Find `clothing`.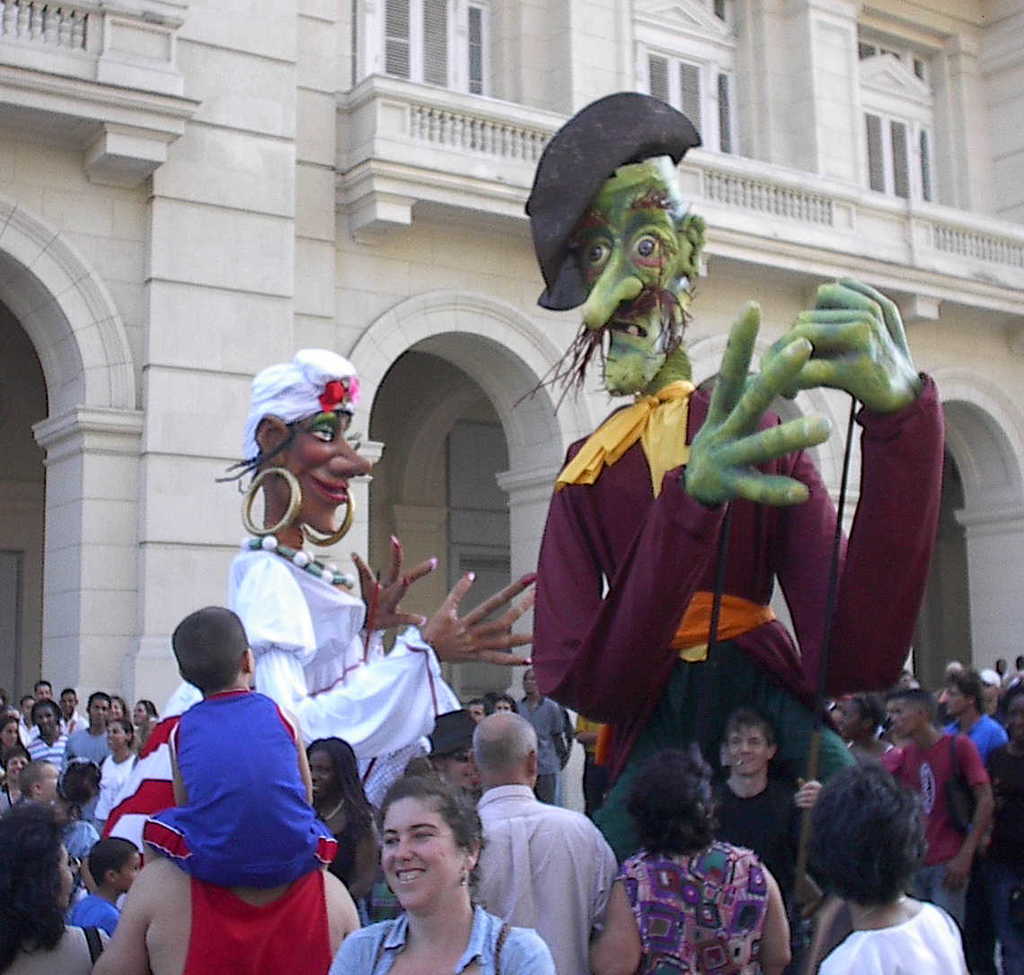
<region>817, 899, 970, 974</region>.
